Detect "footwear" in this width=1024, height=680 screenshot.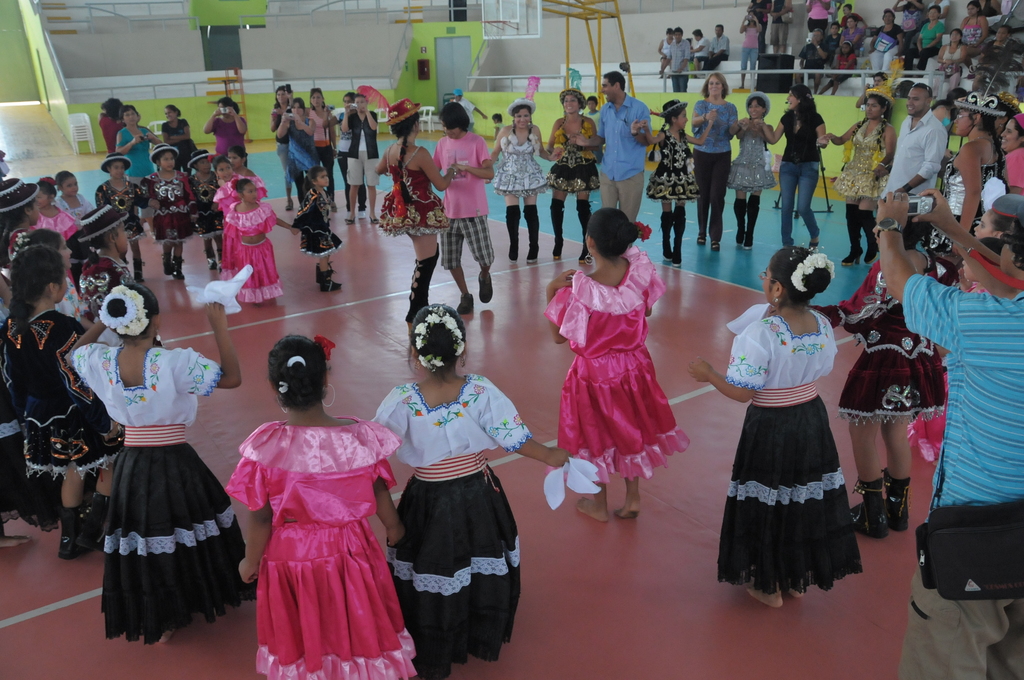
Detection: bbox=(886, 472, 914, 534).
